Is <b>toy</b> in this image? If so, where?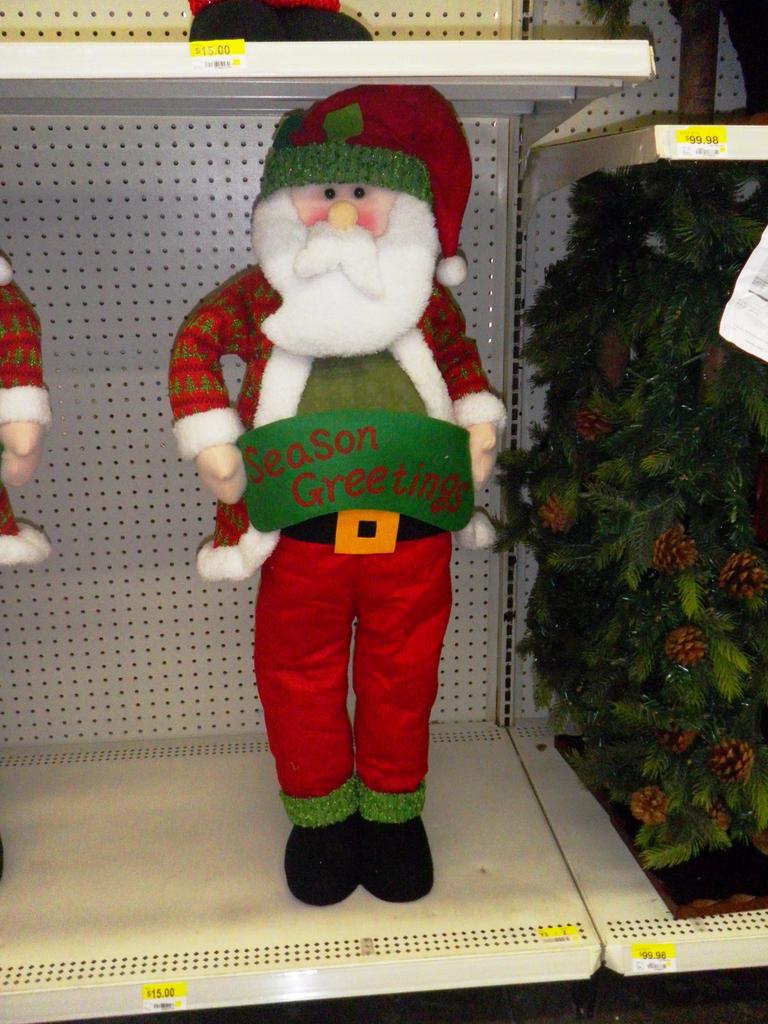
Yes, at left=188, top=0, right=368, bottom=41.
